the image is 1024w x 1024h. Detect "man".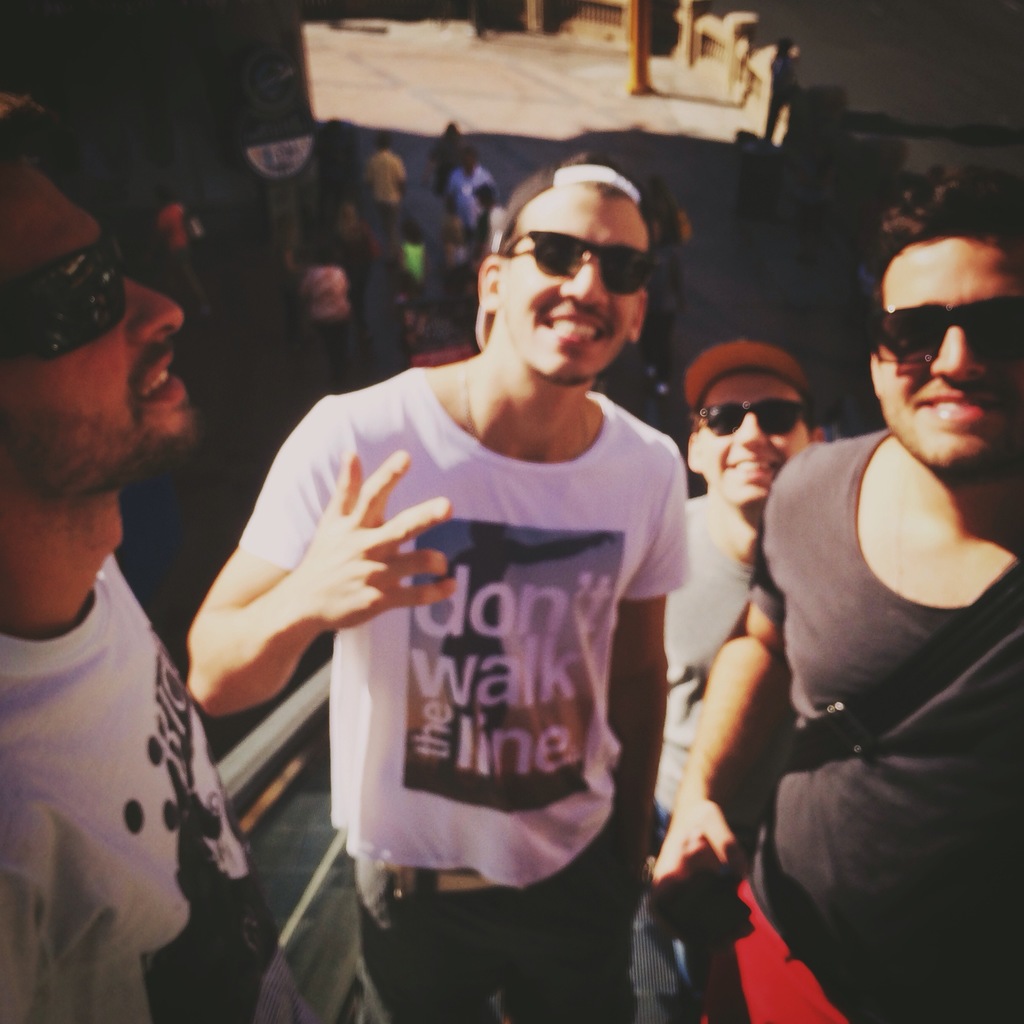
Detection: (0, 90, 317, 1023).
